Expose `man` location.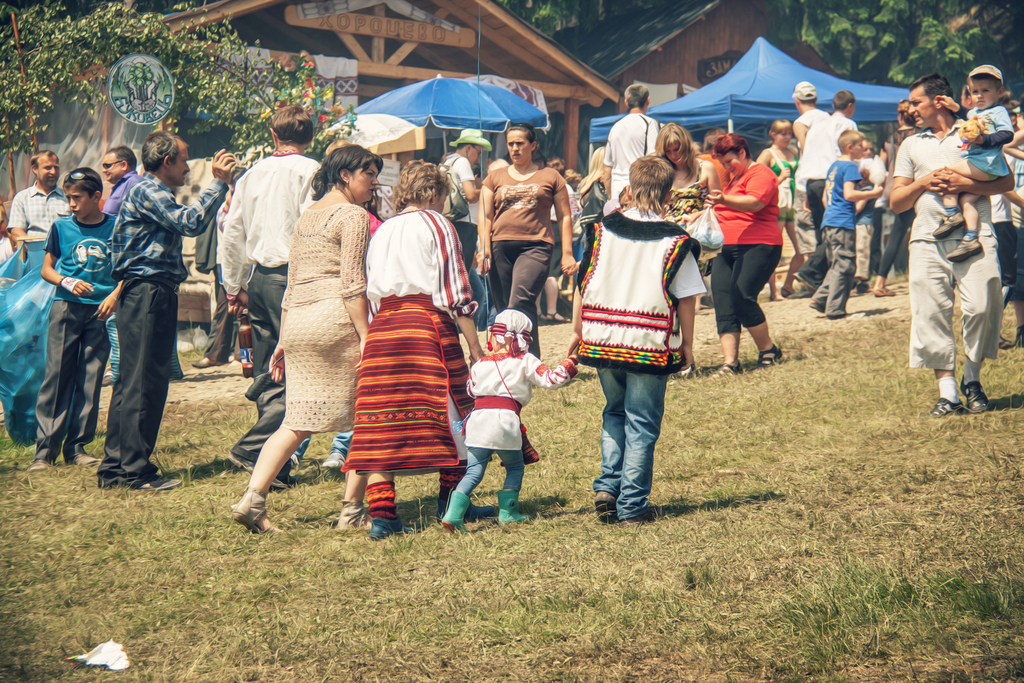
Exposed at (104,142,181,386).
